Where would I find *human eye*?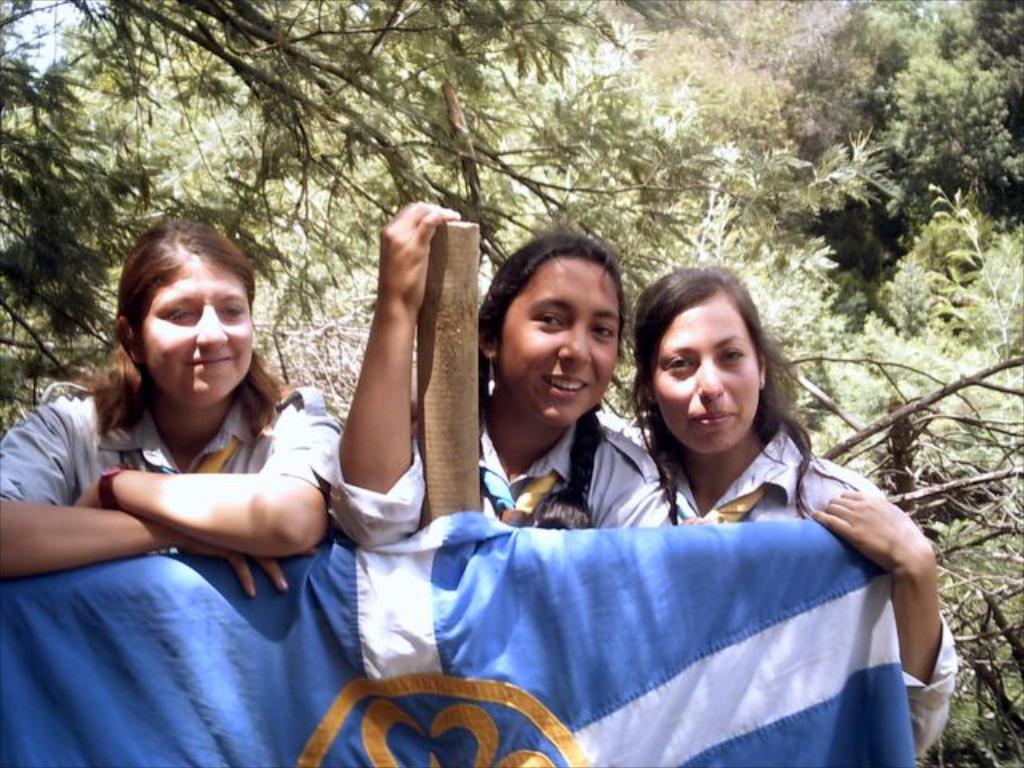
At {"x1": 586, "y1": 322, "x2": 616, "y2": 344}.
